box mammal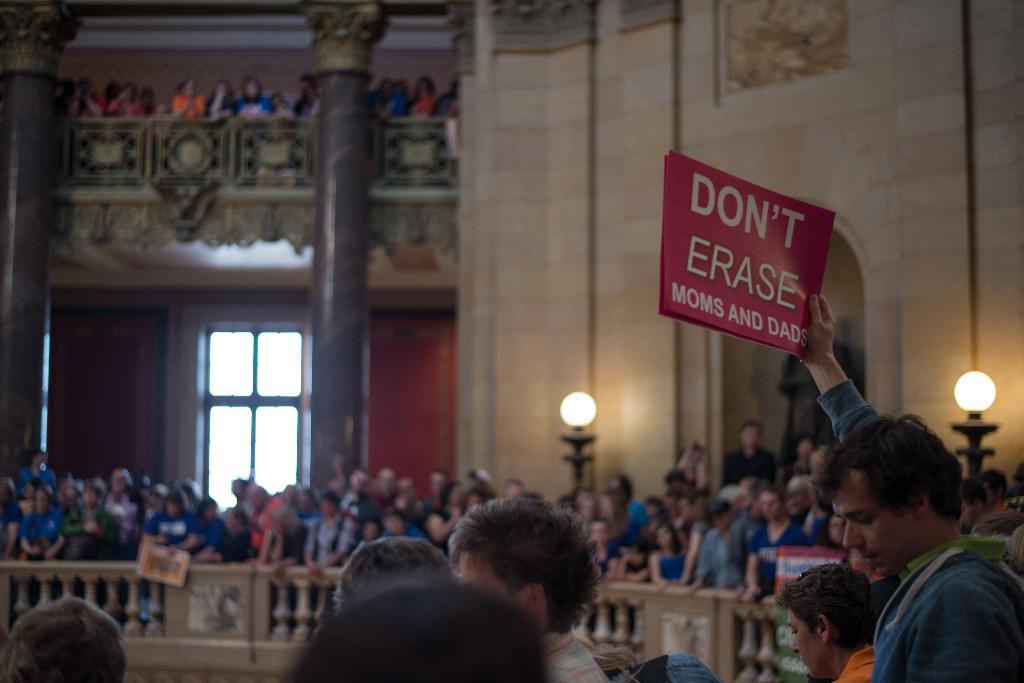
[268, 90, 297, 118]
